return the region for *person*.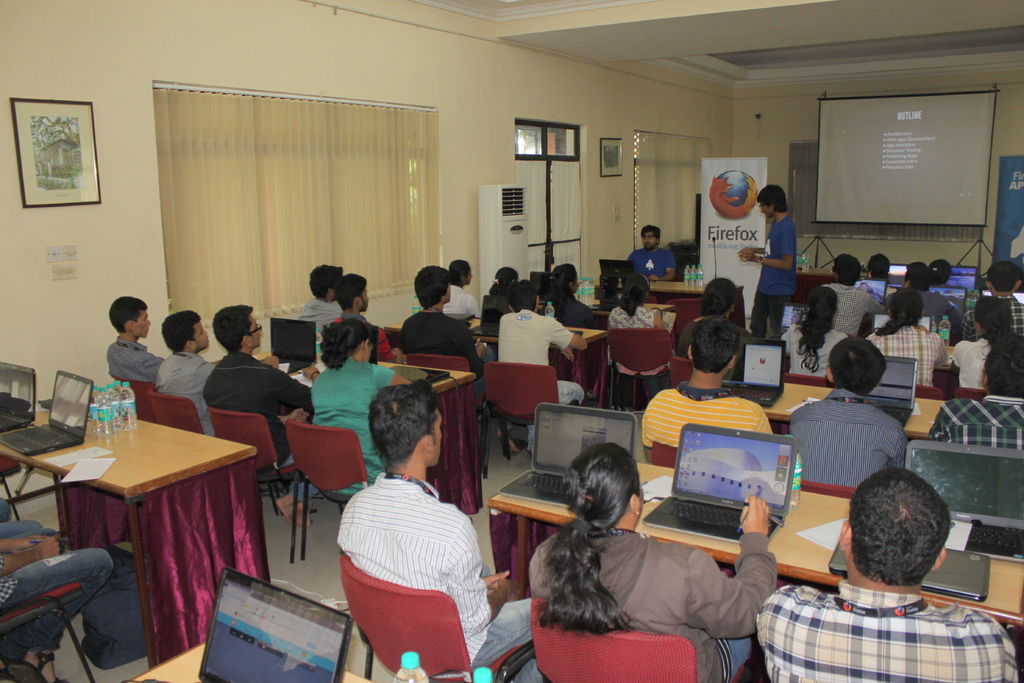
BBox(753, 464, 1020, 682).
